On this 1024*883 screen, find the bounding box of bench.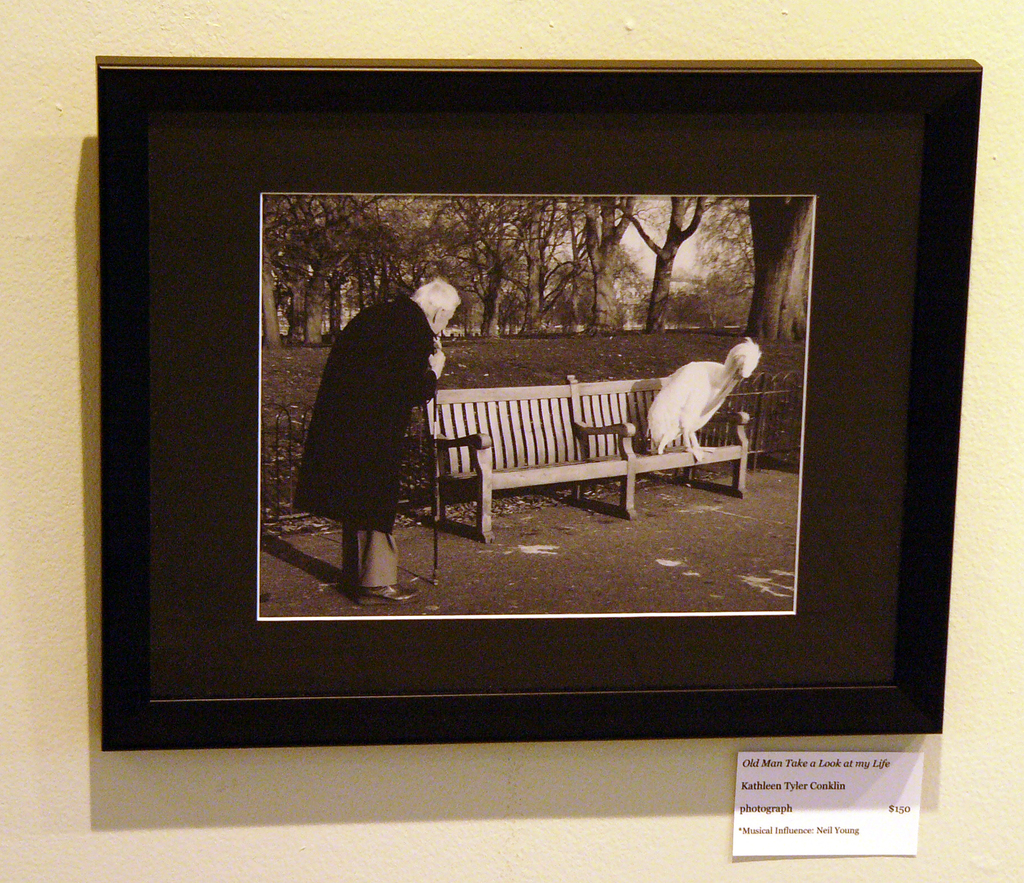
Bounding box: BBox(432, 385, 745, 545).
